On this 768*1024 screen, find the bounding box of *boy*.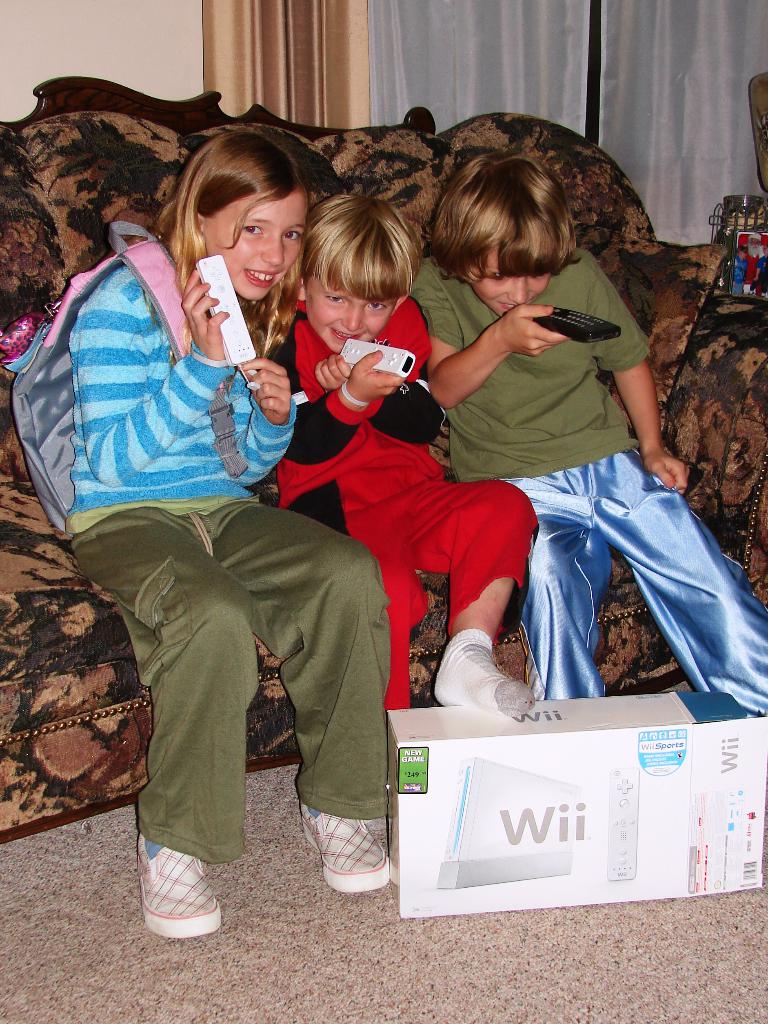
Bounding box: x1=279, y1=195, x2=536, y2=712.
